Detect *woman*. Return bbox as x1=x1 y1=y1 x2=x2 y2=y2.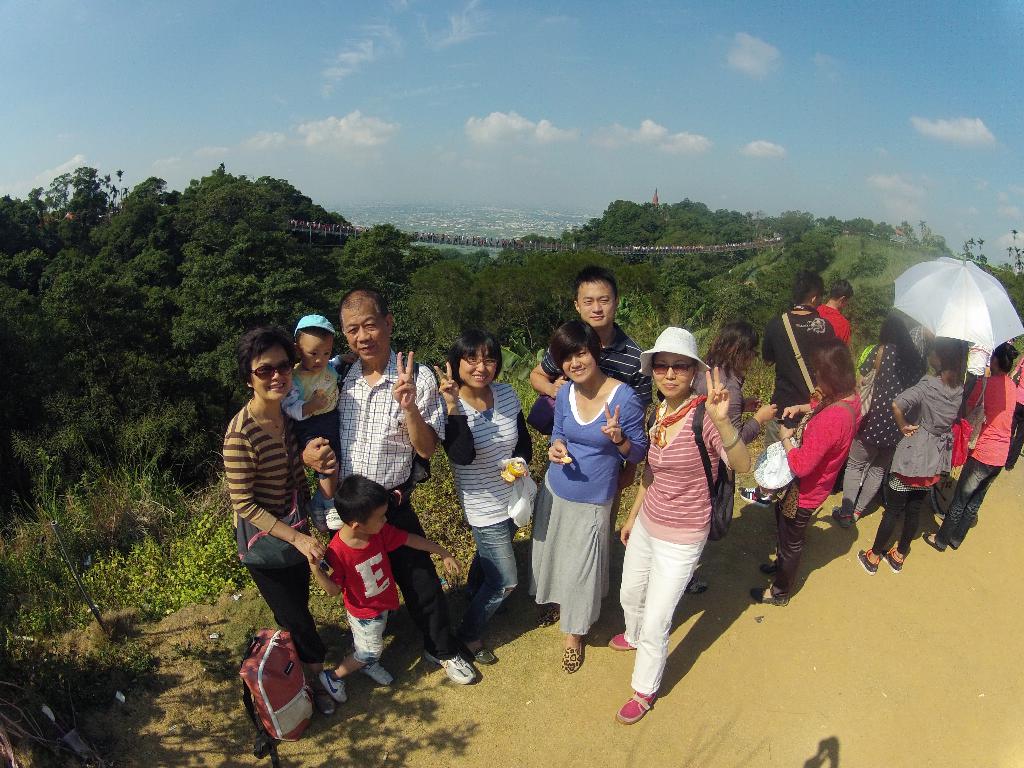
x1=541 y1=328 x2=647 y2=636.
